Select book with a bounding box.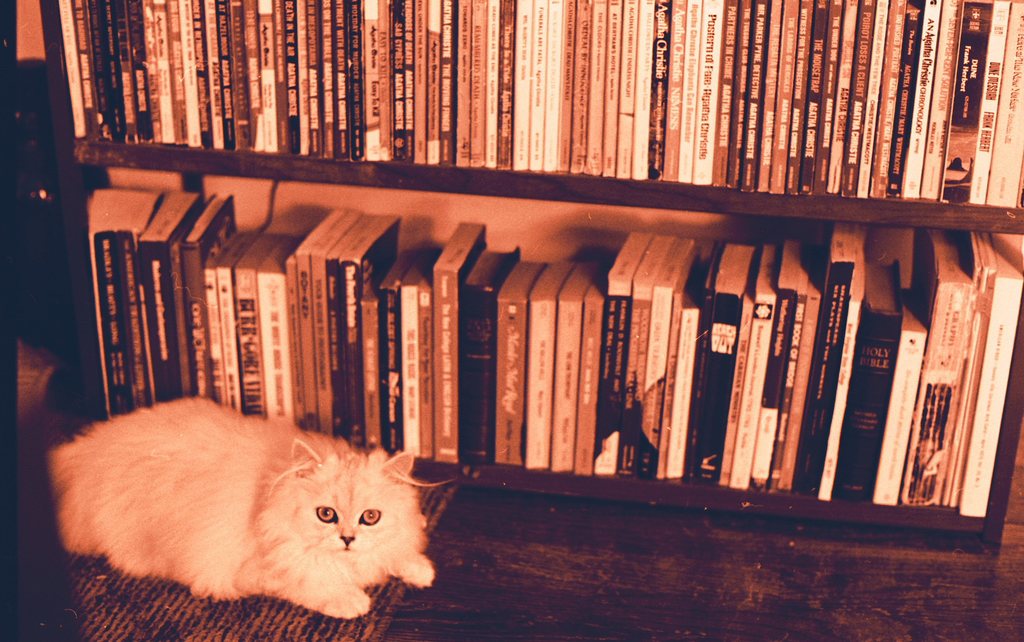
<bbox>922, 0, 945, 200</bbox>.
